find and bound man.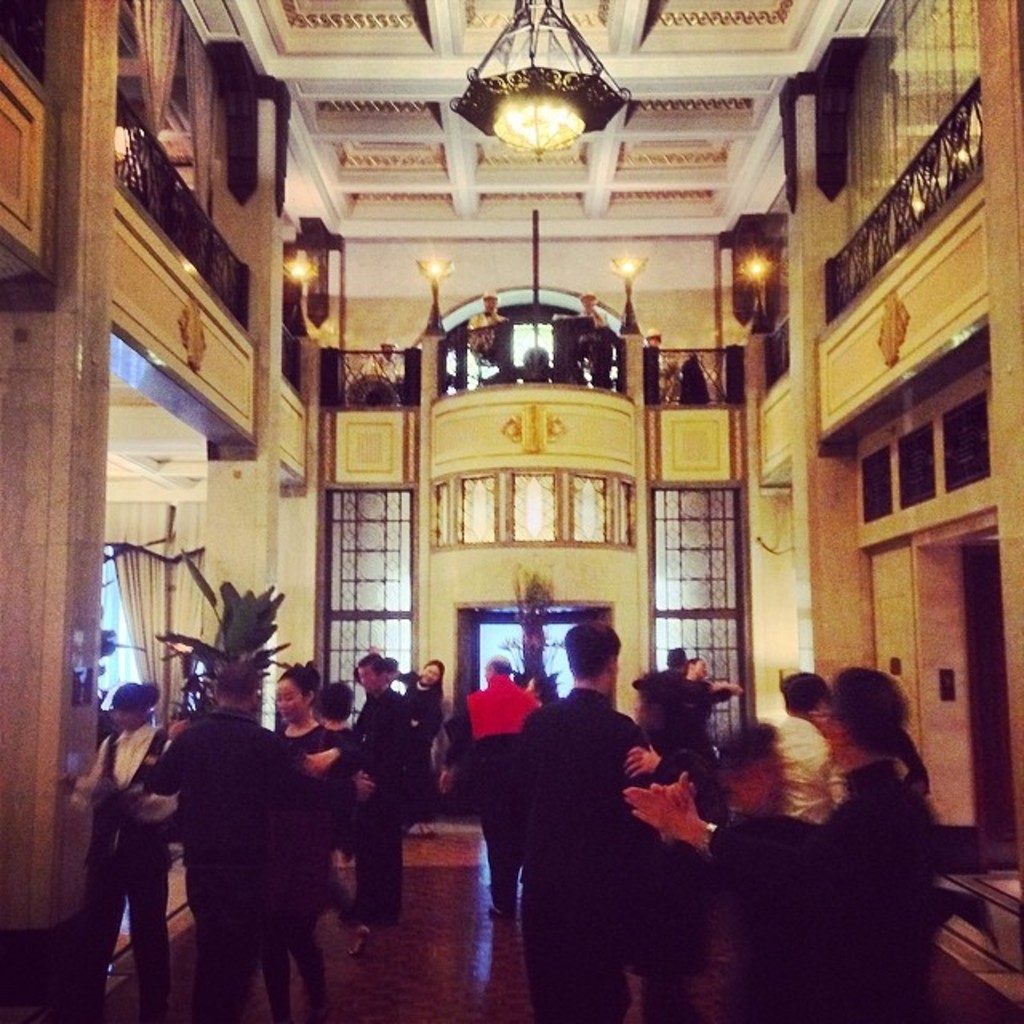
Bound: [x1=146, y1=667, x2=325, y2=1022].
